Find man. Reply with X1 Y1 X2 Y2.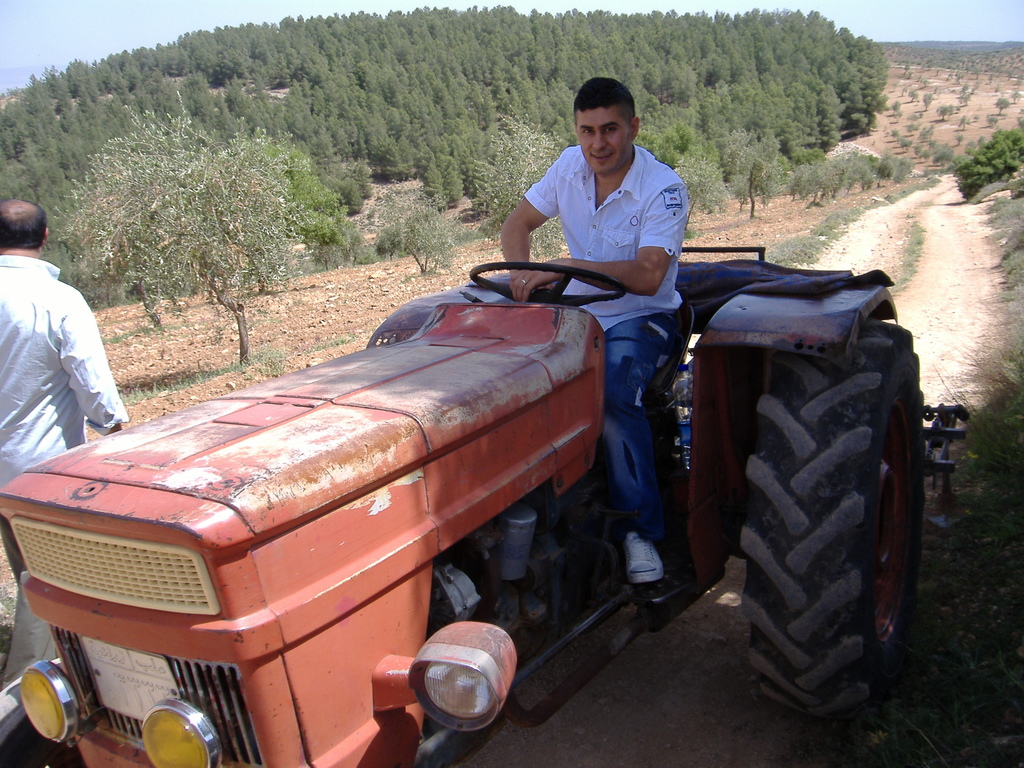
498 74 691 586.
